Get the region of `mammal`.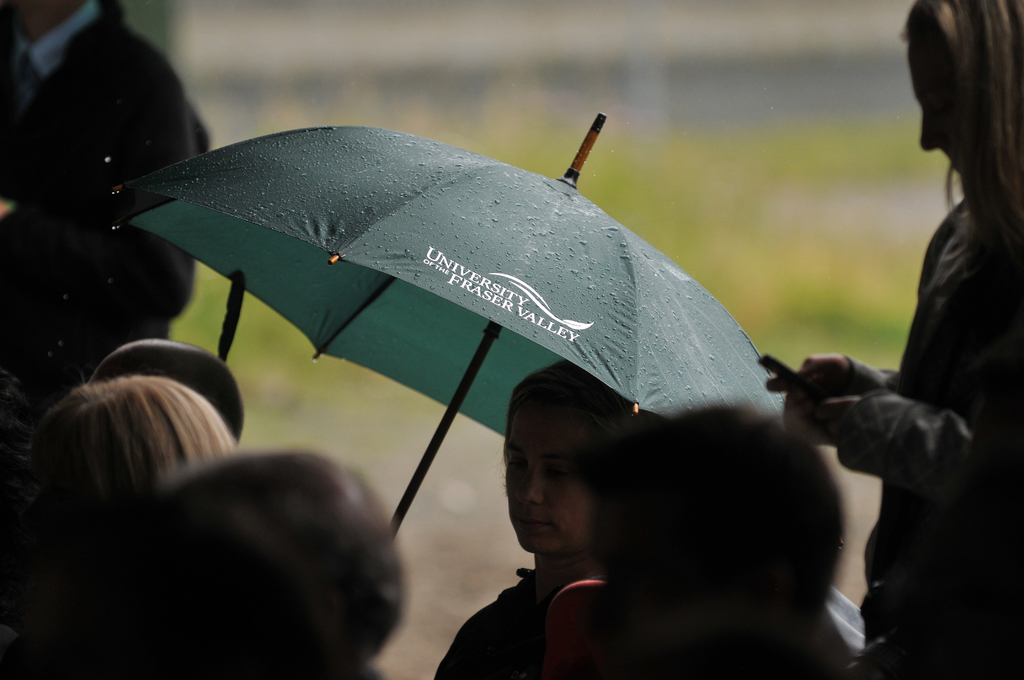
x1=435 y1=355 x2=639 y2=679.
